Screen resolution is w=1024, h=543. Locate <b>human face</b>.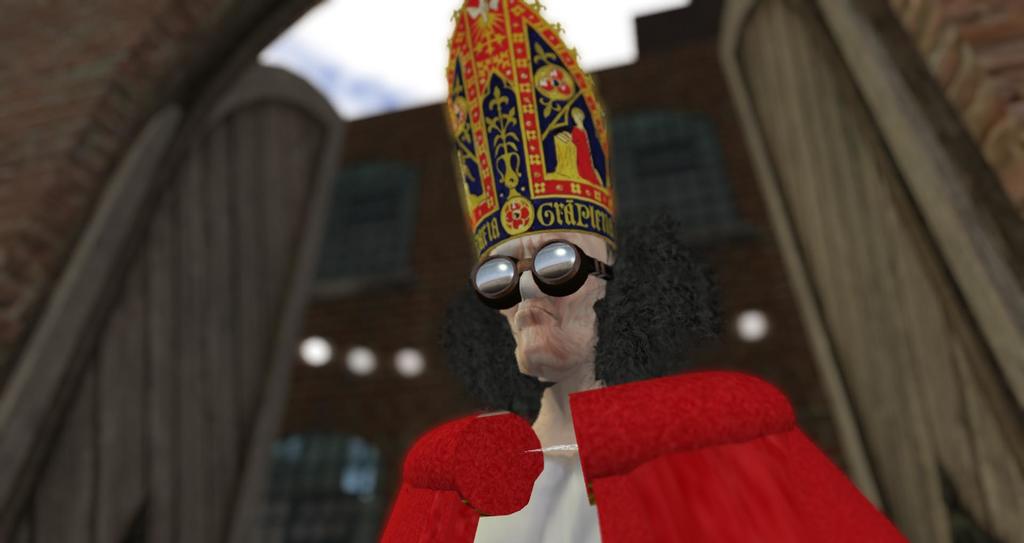
(492, 225, 611, 371).
